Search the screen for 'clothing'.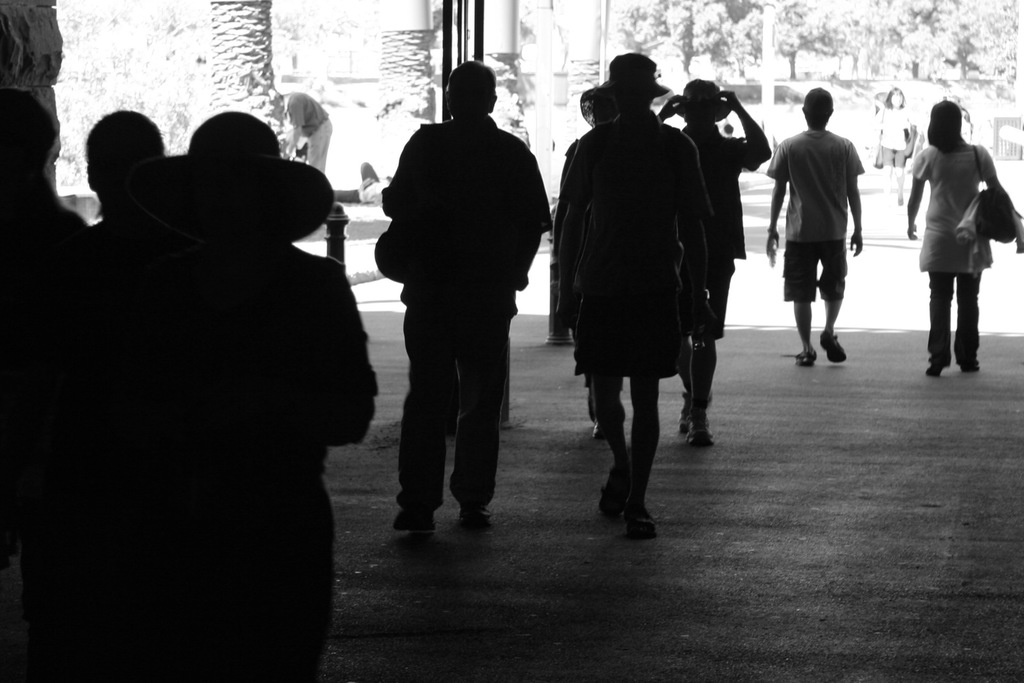
Found at (552, 104, 715, 378).
